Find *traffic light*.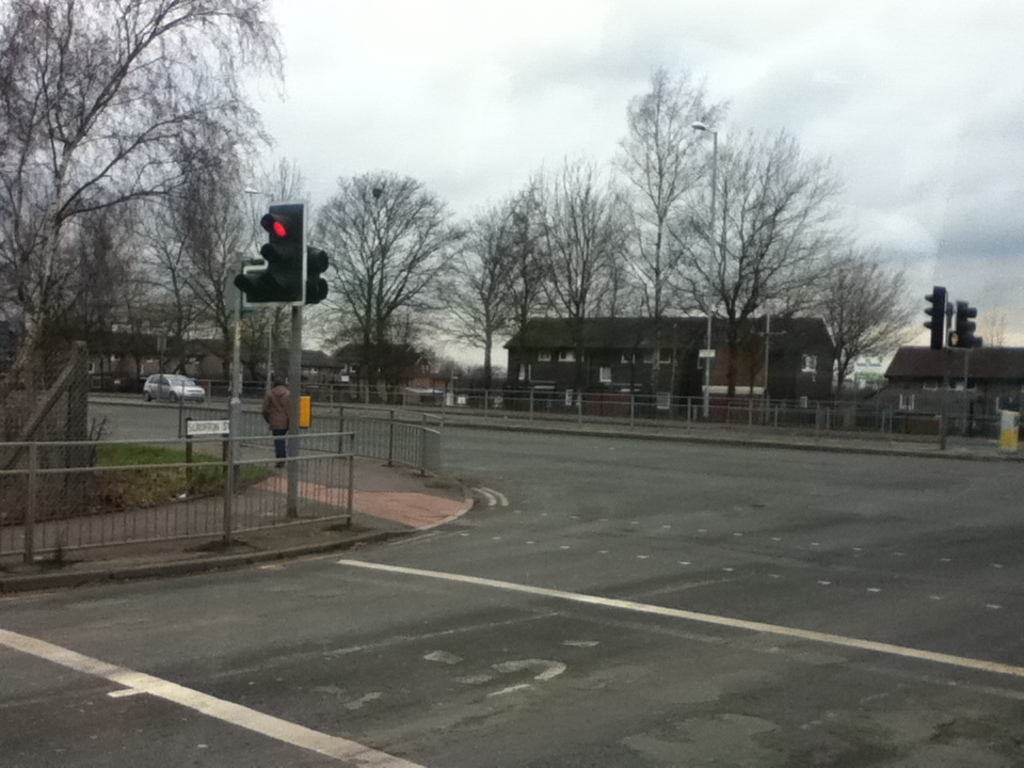
box=[235, 203, 306, 306].
